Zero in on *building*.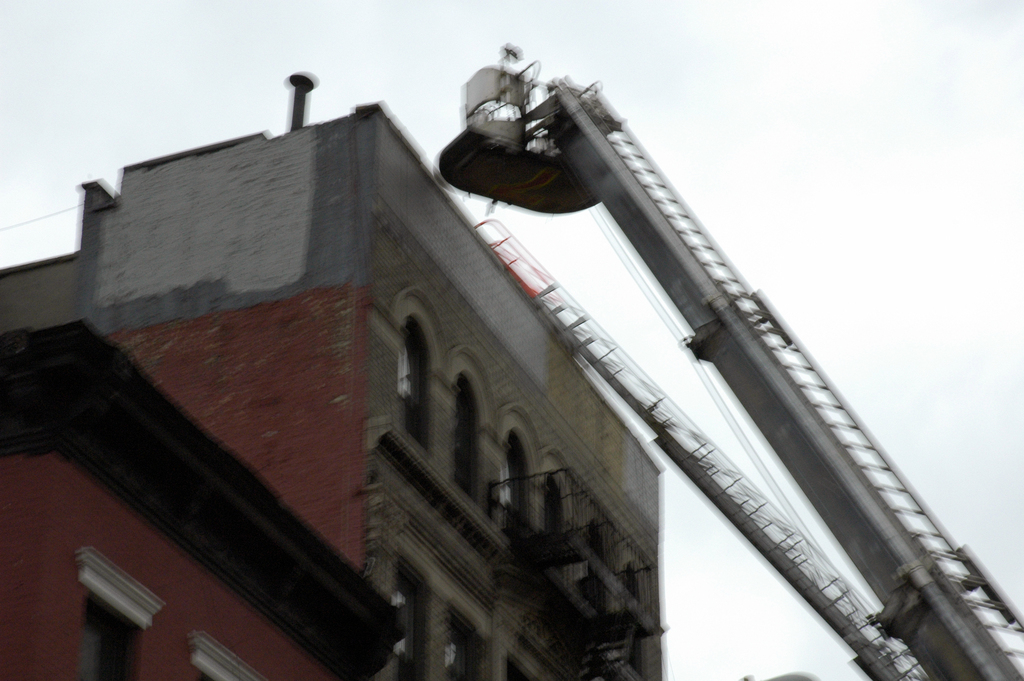
Zeroed in: bbox=(0, 70, 662, 680).
